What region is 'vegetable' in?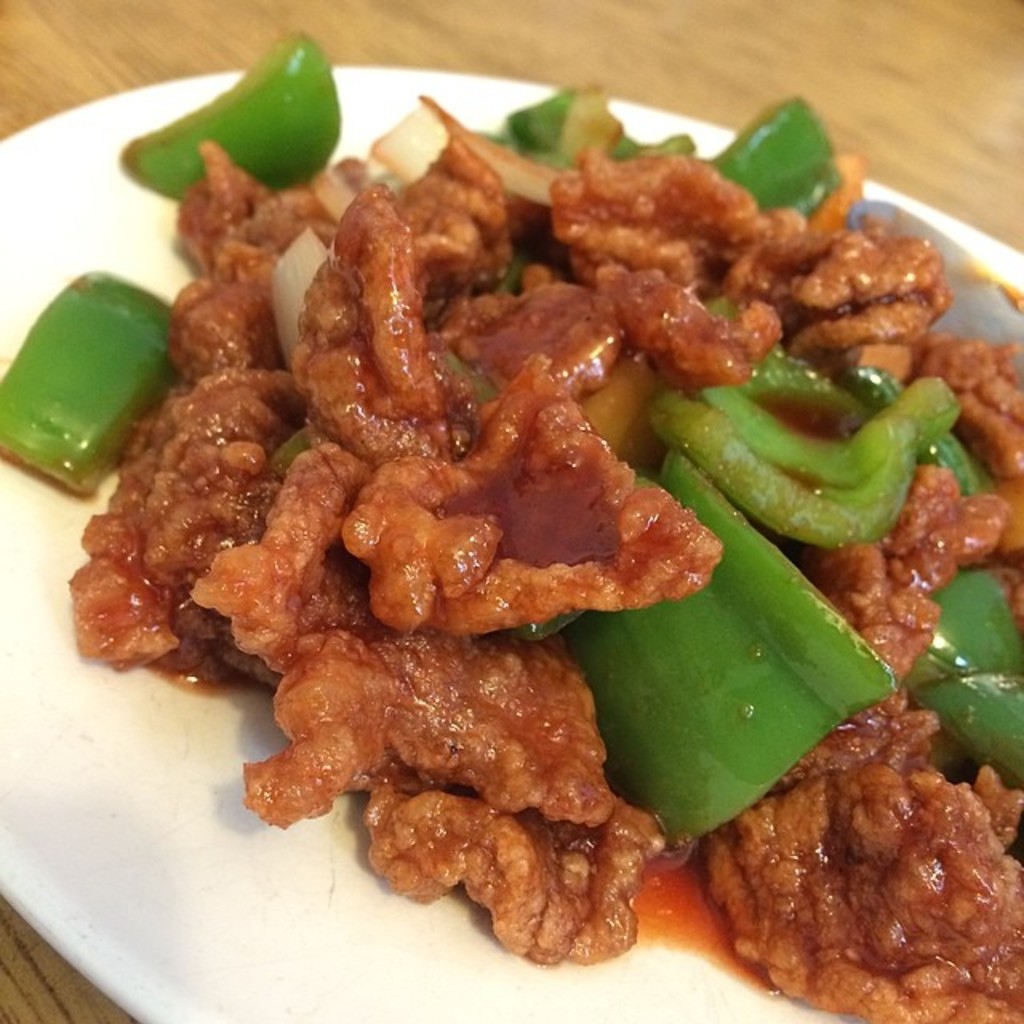
crop(514, 608, 581, 653).
